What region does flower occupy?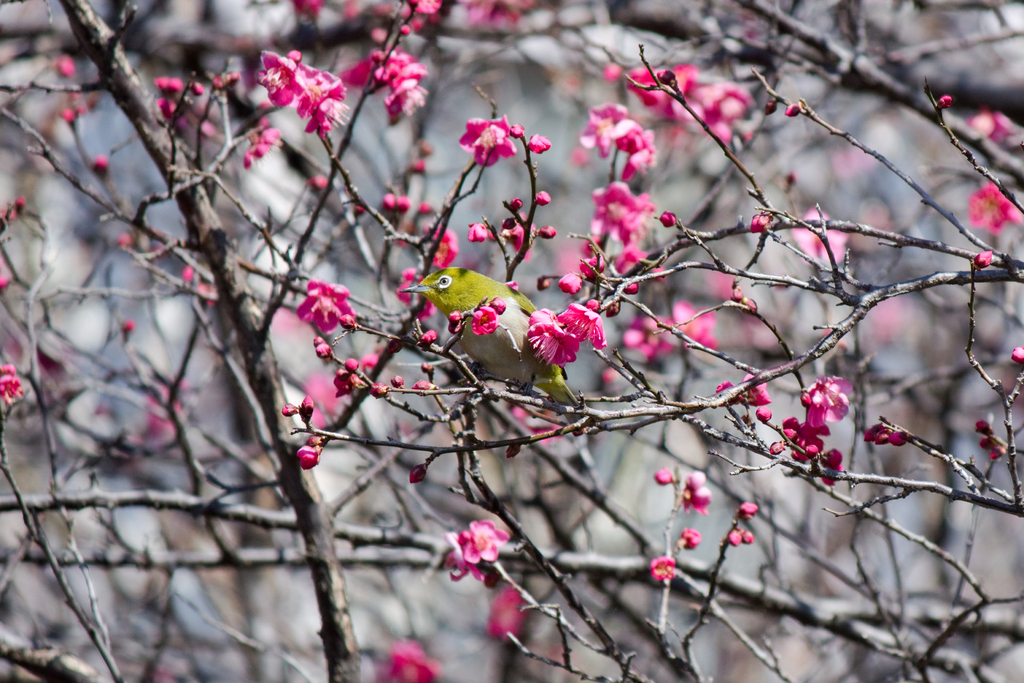
crop(149, 375, 182, 432).
